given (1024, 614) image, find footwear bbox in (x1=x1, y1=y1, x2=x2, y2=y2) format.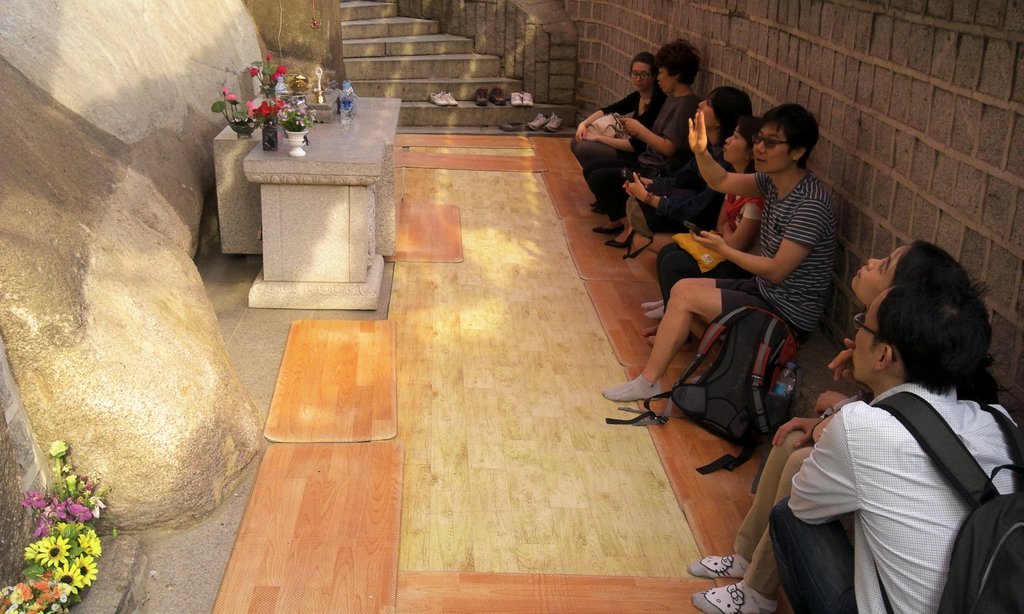
(x1=544, y1=113, x2=564, y2=131).
